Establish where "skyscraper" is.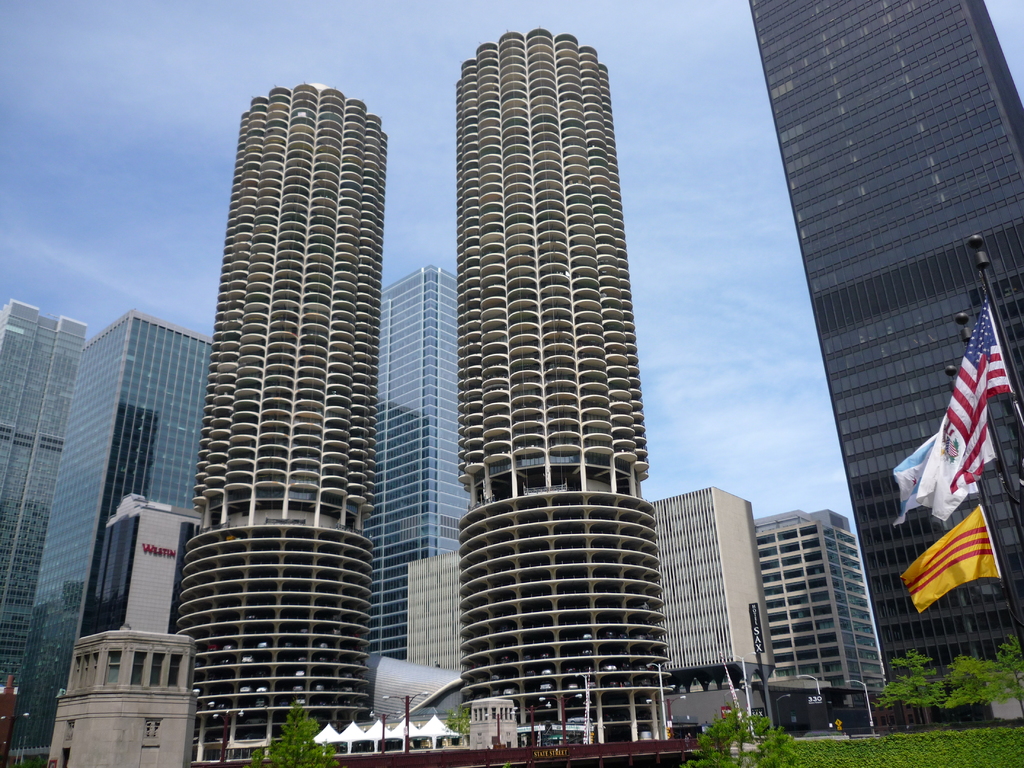
Established at box(750, 0, 1023, 693).
